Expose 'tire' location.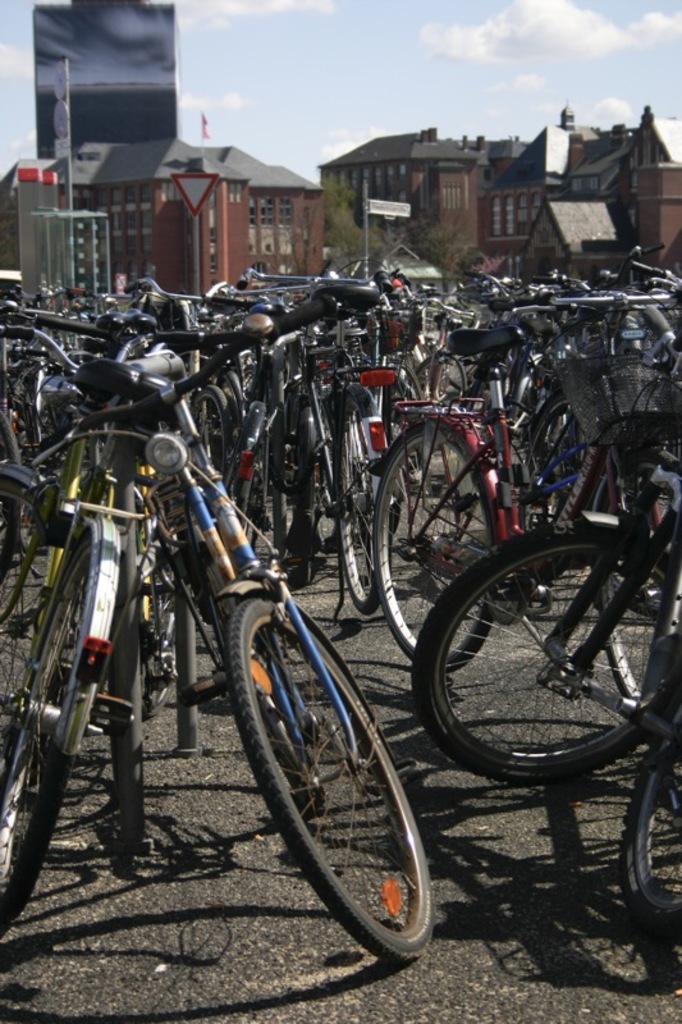
Exposed at {"left": 299, "top": 451, "right": 316, "bottom": 582}.
